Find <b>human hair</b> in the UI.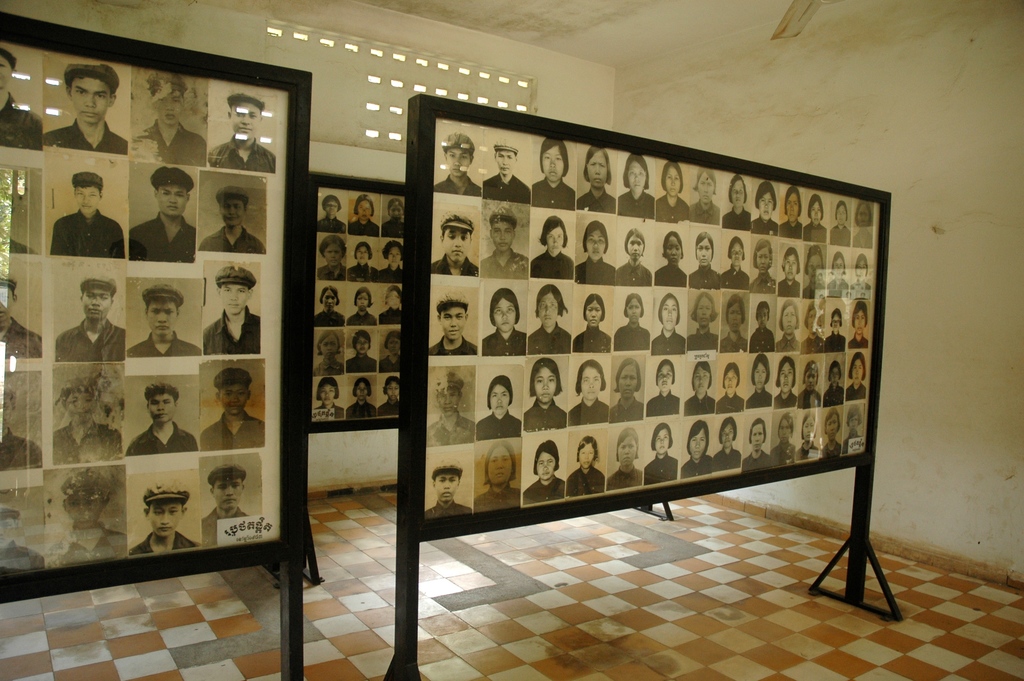
UI element at {"left": 854, "top": 252, "right": 868, "bottom": 277}.
